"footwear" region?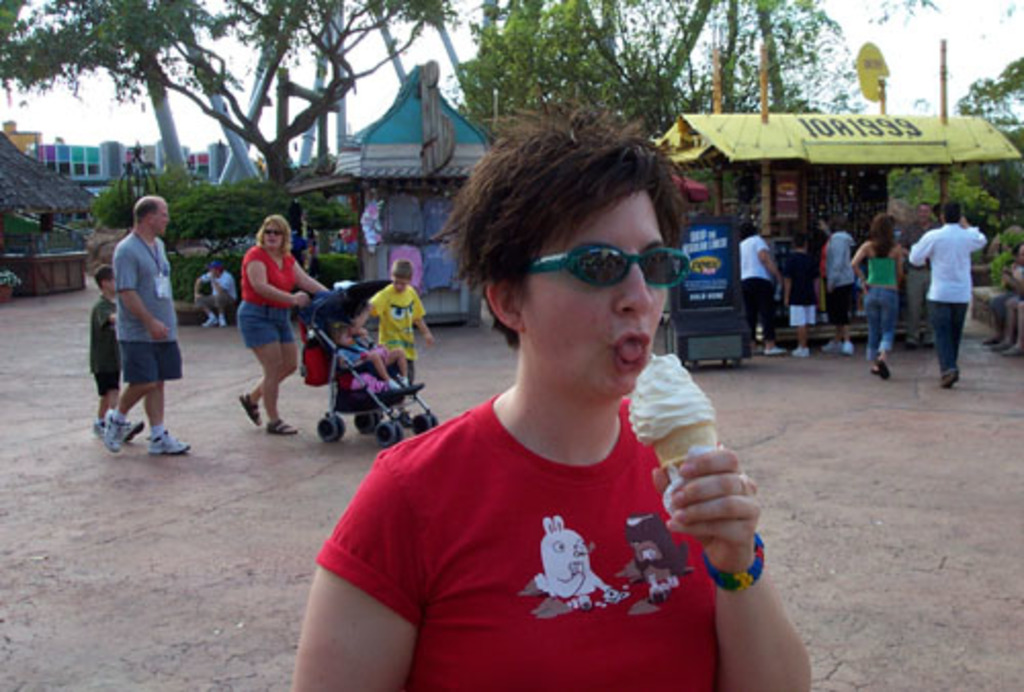
127:416:145:438
